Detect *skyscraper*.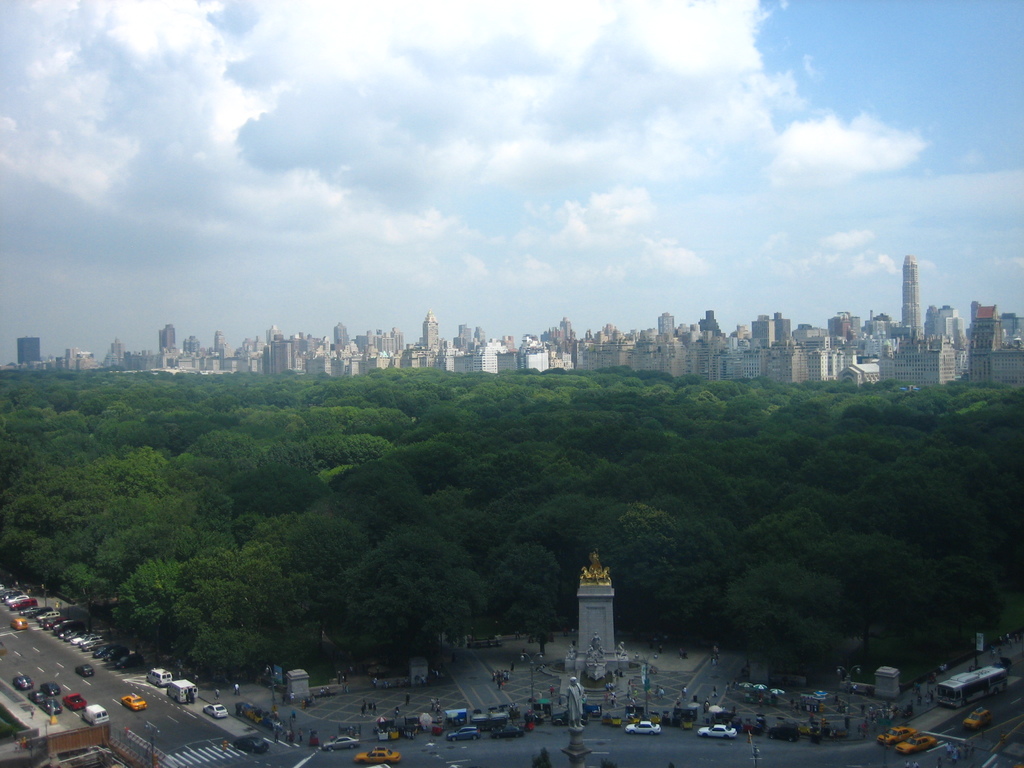
Detected at [834,348,846,376].
